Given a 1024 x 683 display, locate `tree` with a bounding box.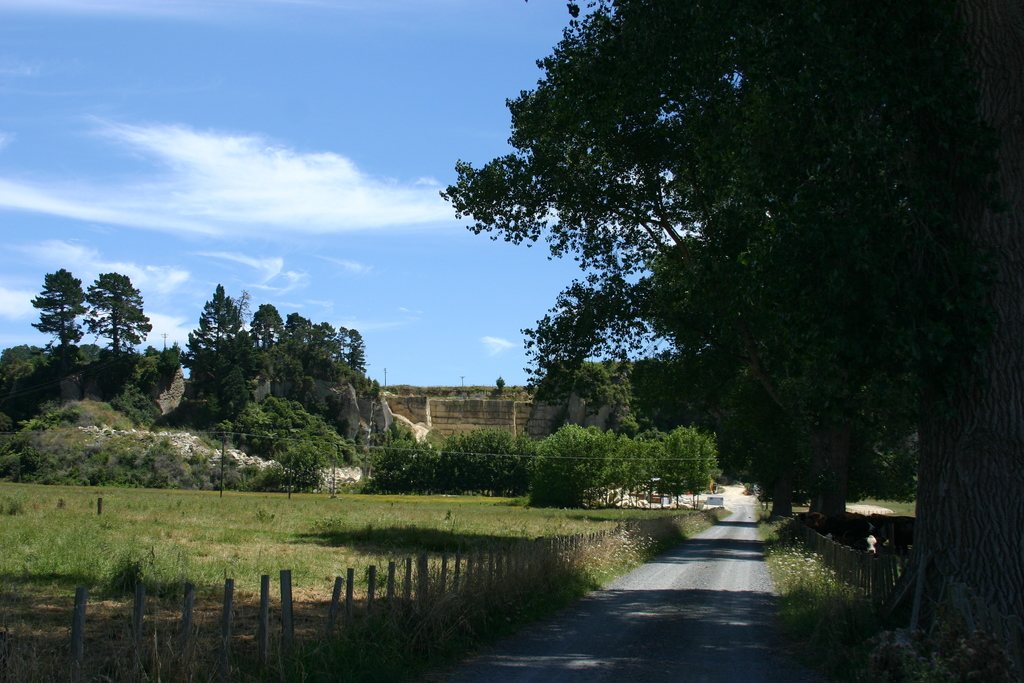
Located: <box>85,272,152,355</box>.
